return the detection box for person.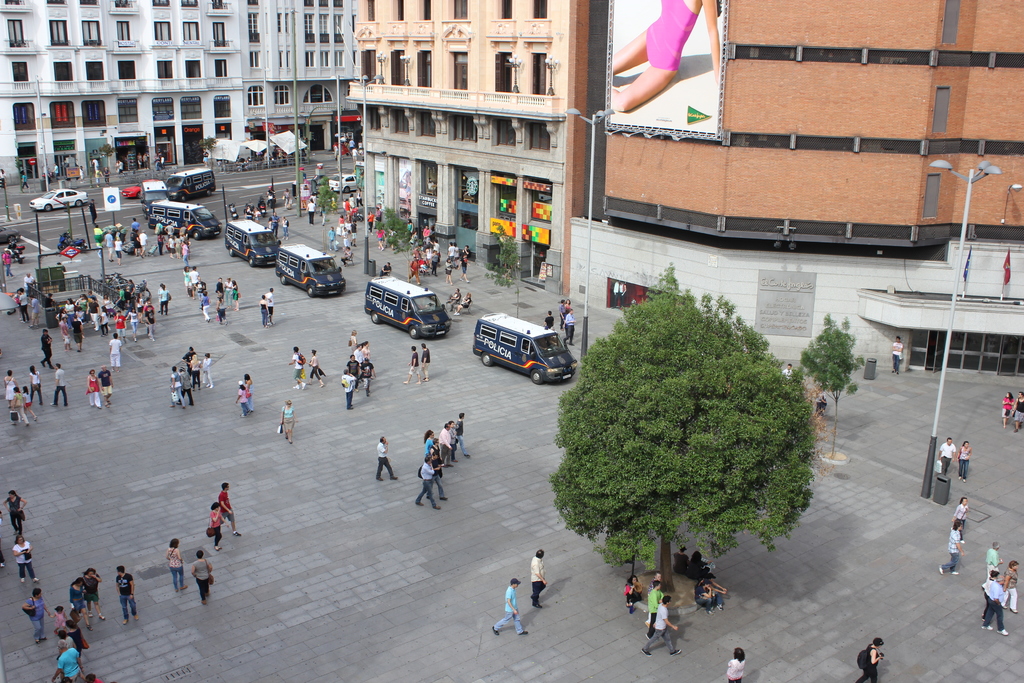
bbox=[939, 432, 950, 470].
